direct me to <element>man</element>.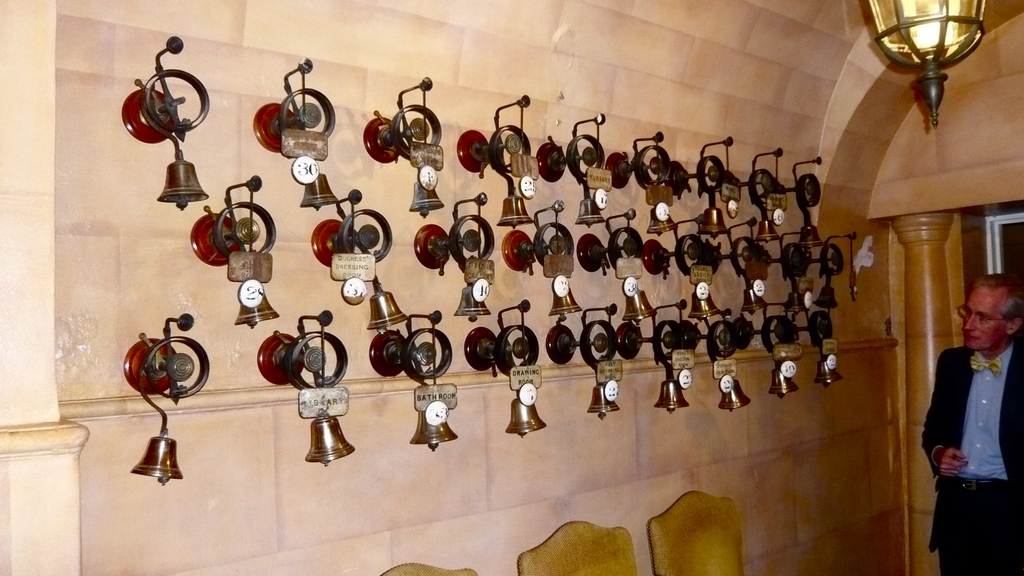
Direction: Rect(921, 269, 1023, 575).
